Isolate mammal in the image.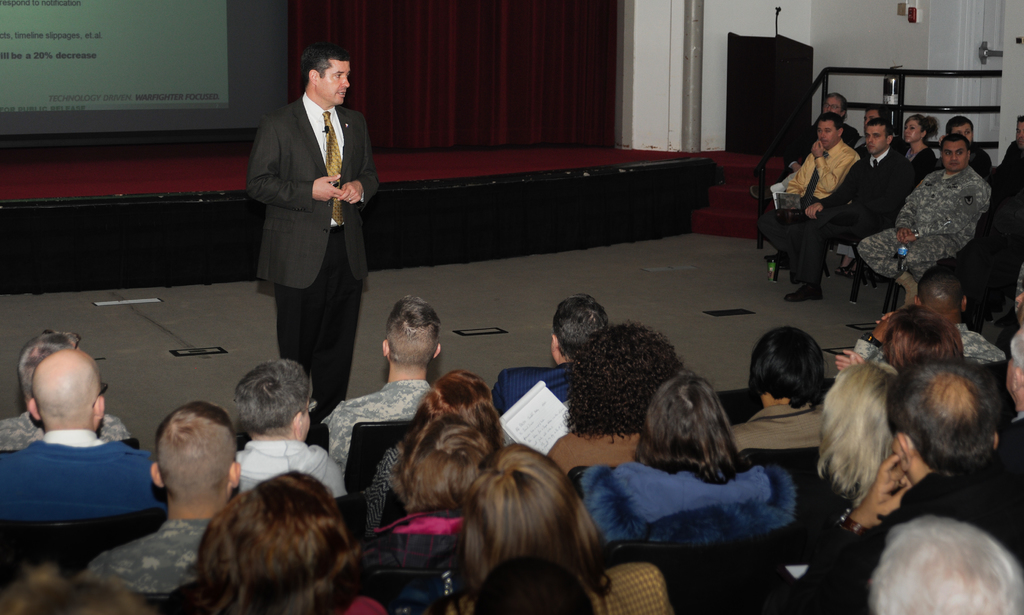
Isolated region: box(387, 411, 499, 528).
